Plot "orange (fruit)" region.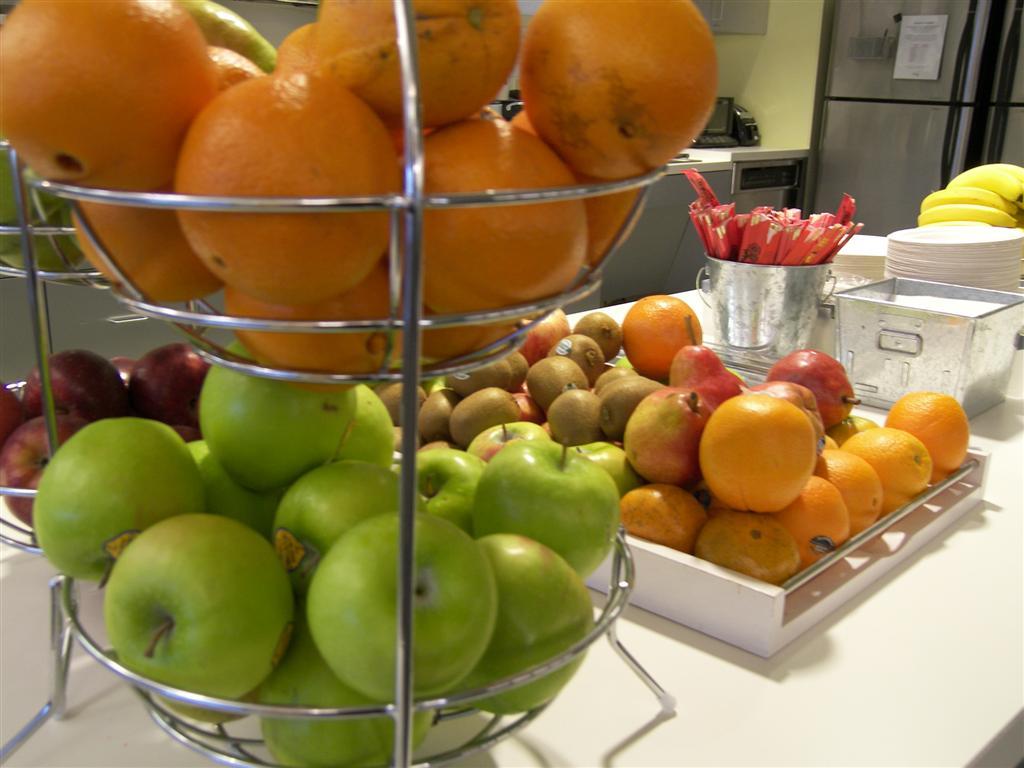
Plotted at region(0, 0, 213, 179).
